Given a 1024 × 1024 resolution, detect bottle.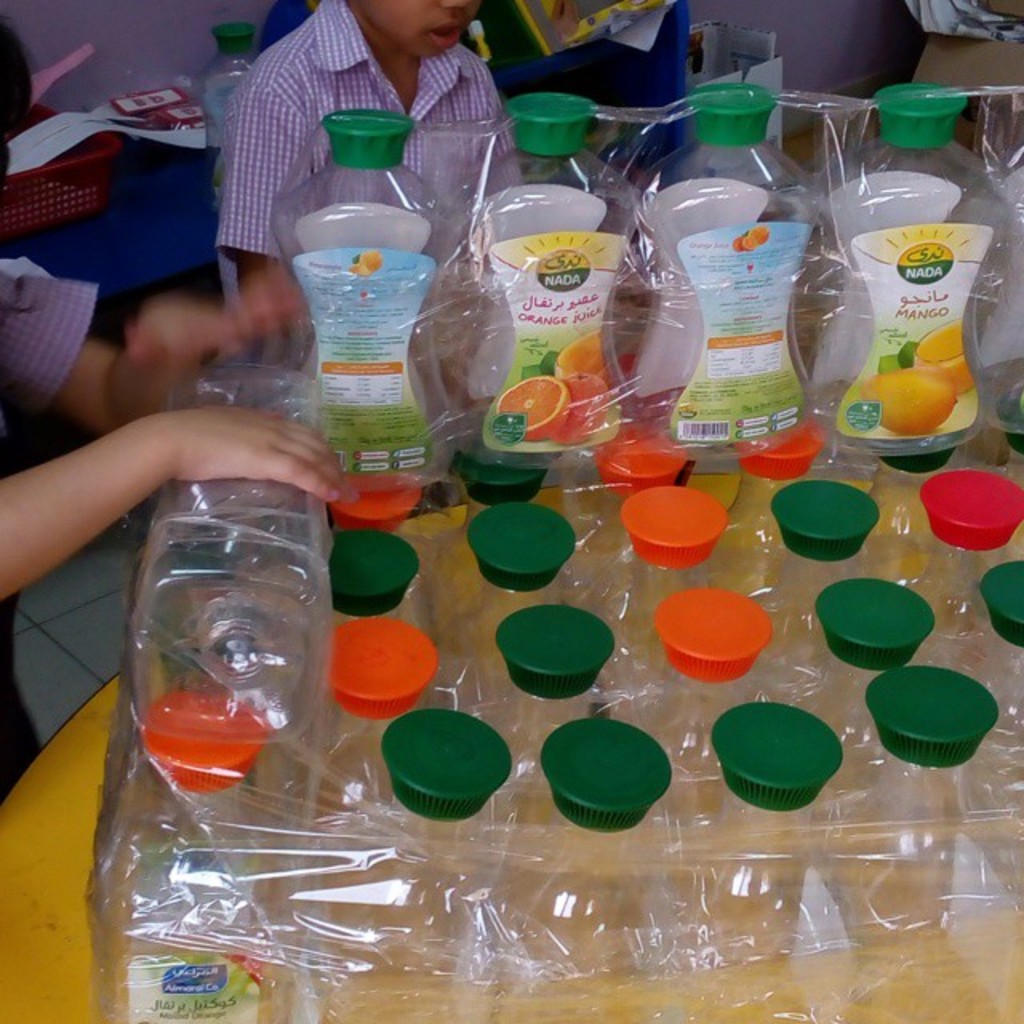
bbox=(808, 80, 994, 458).
